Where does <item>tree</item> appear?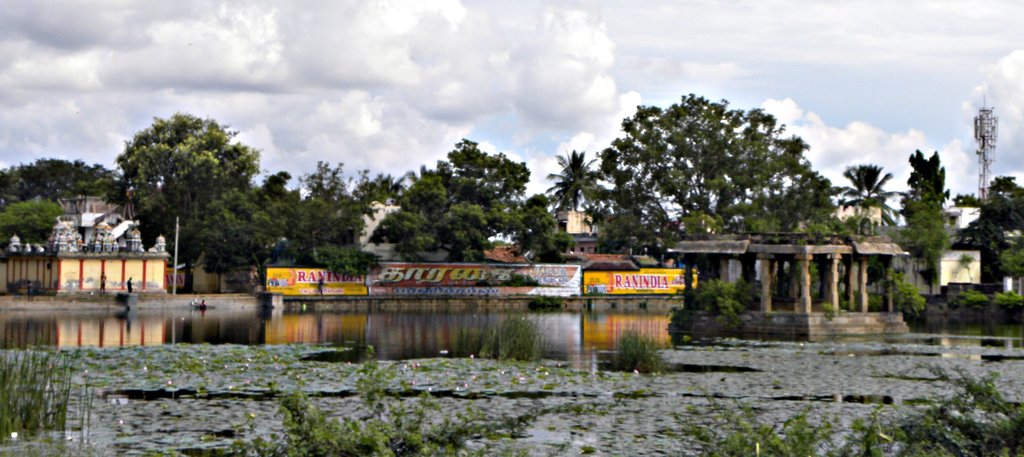
Appears at bbox=(834, 163, 911, 229).
